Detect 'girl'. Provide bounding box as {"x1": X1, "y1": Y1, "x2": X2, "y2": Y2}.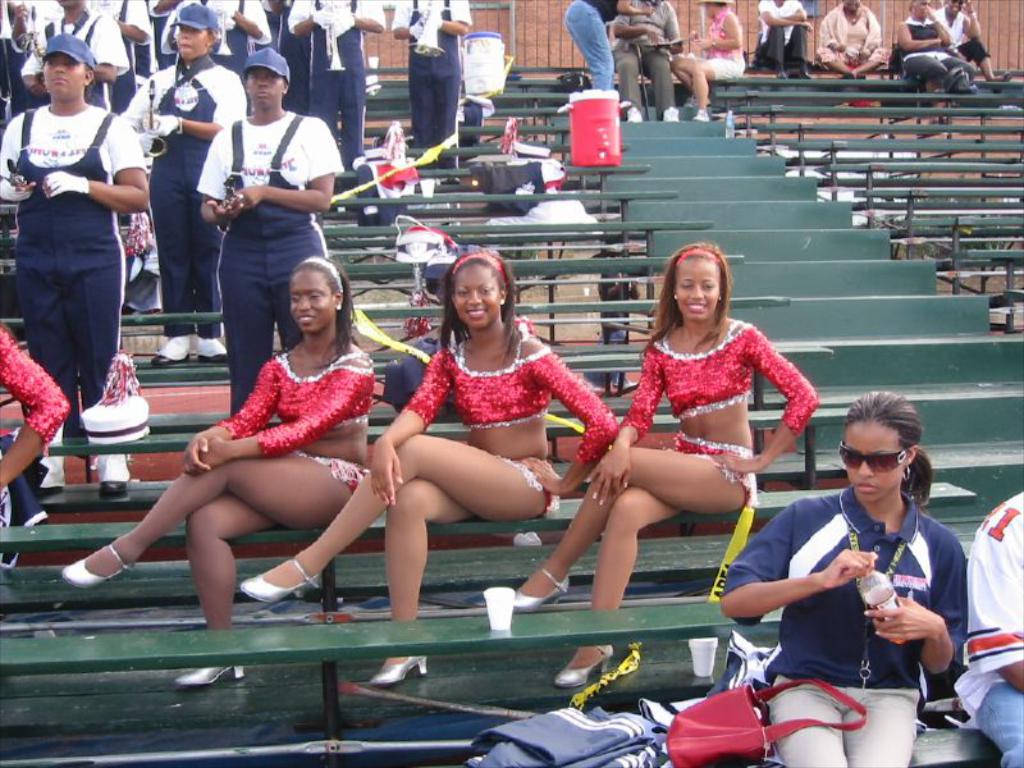
{"x1": 84, "y1": 260, "x2": 367, "y2": 677}.
